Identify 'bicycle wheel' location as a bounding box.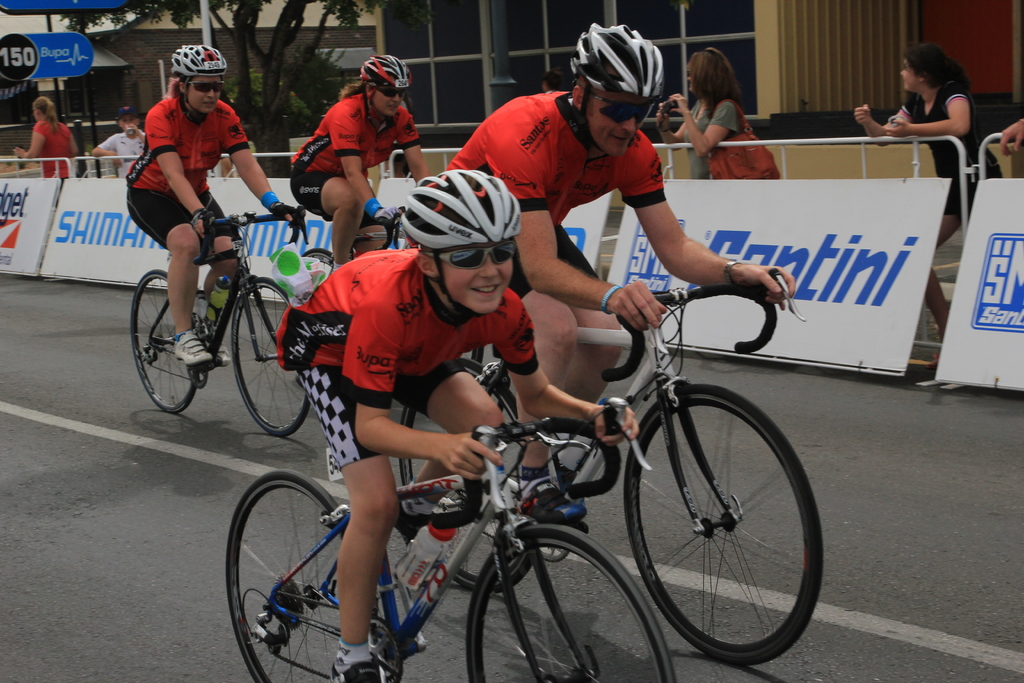
{"x1": 226, "y1": 469, "x2": 380, "y2": 682}.
